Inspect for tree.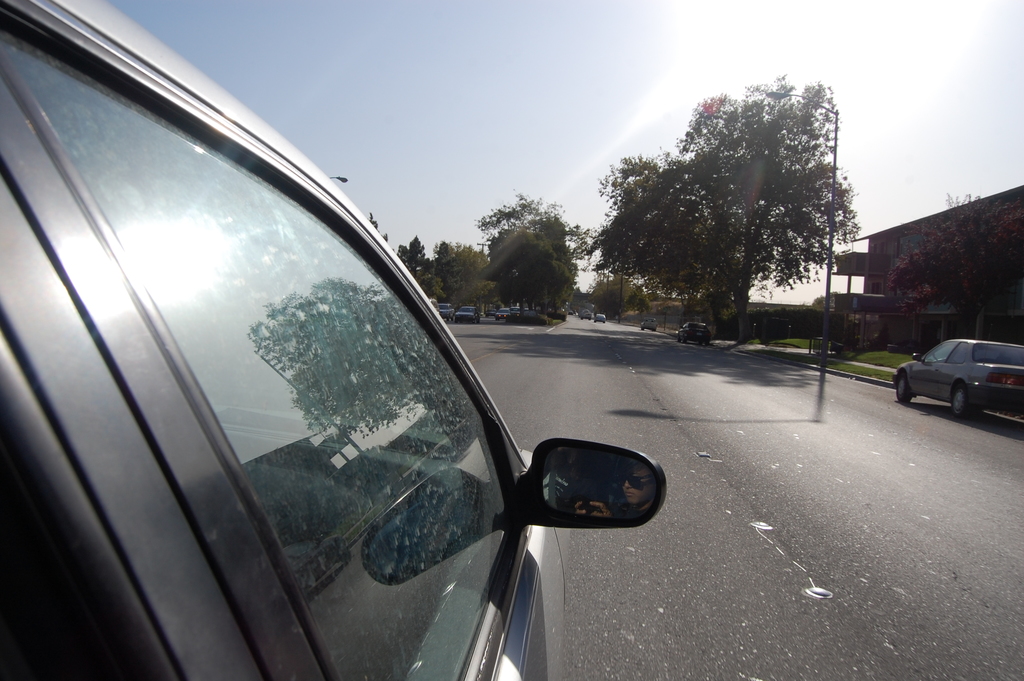
Inspection: pyautogui.locateOnScreen(881, 185, 1023, 343).
